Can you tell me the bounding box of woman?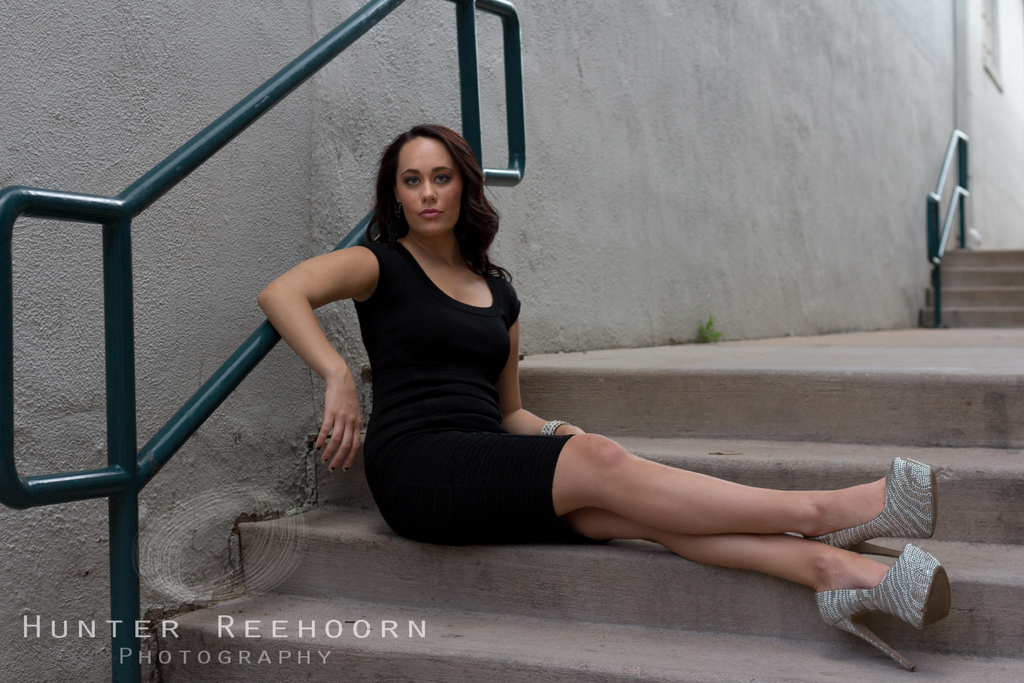
252:142:873:628.
